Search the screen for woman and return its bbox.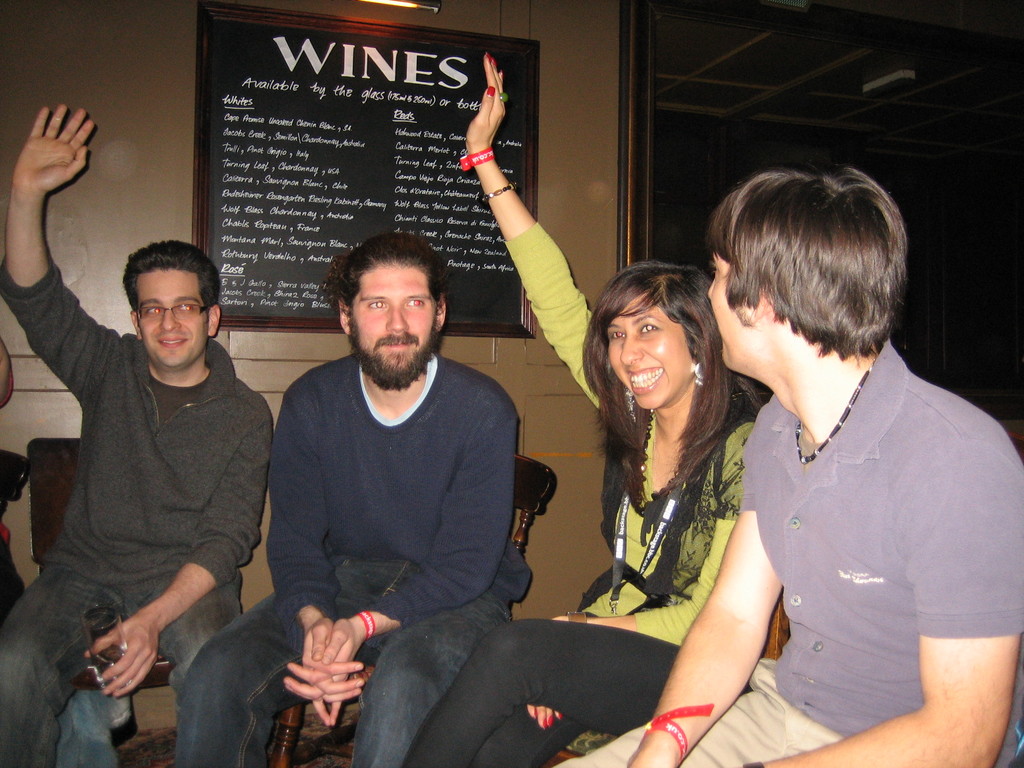
Found: rect(403, 47, 770, 767).
